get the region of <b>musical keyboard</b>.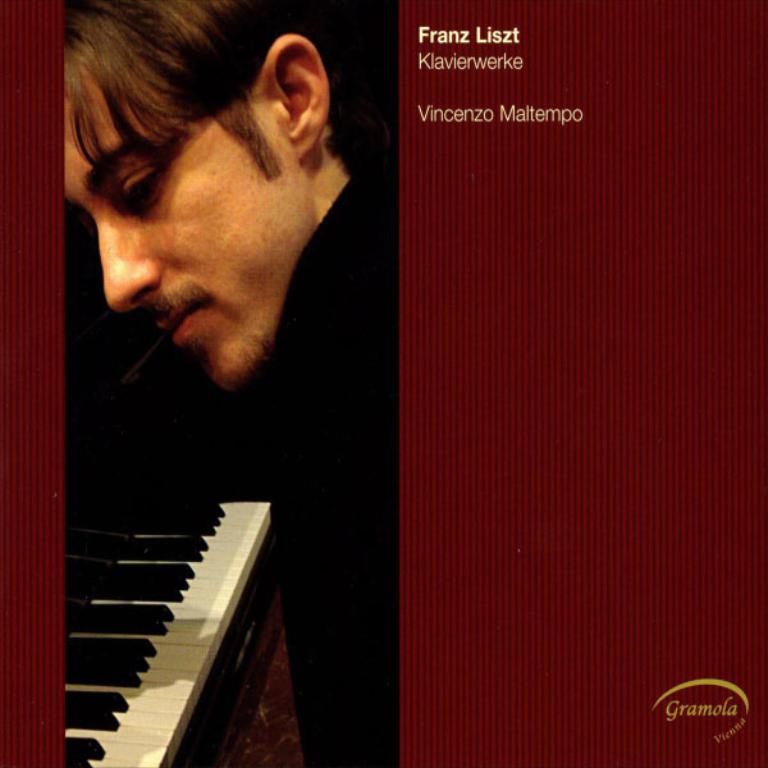
Rect(58, 453, 294, 767).
